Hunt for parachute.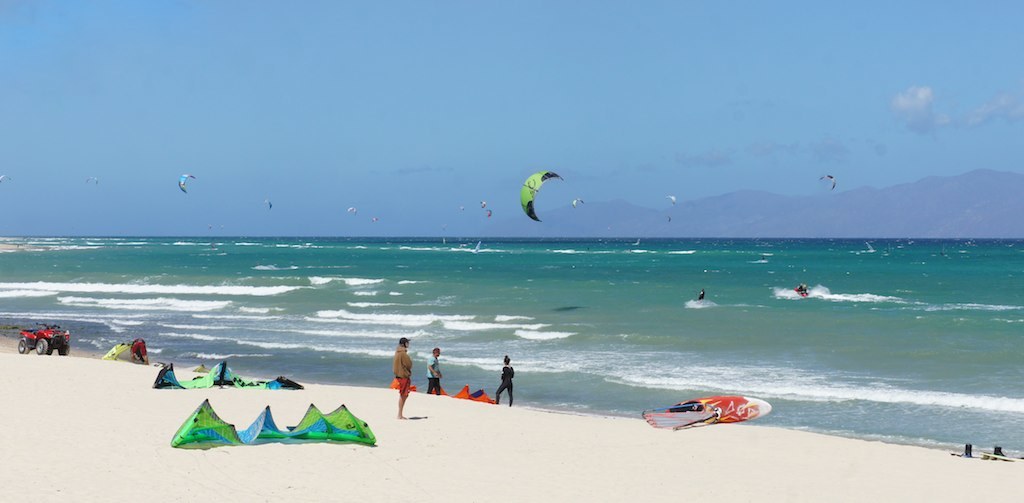
Hunted down at (570, 197, 586, 209).
